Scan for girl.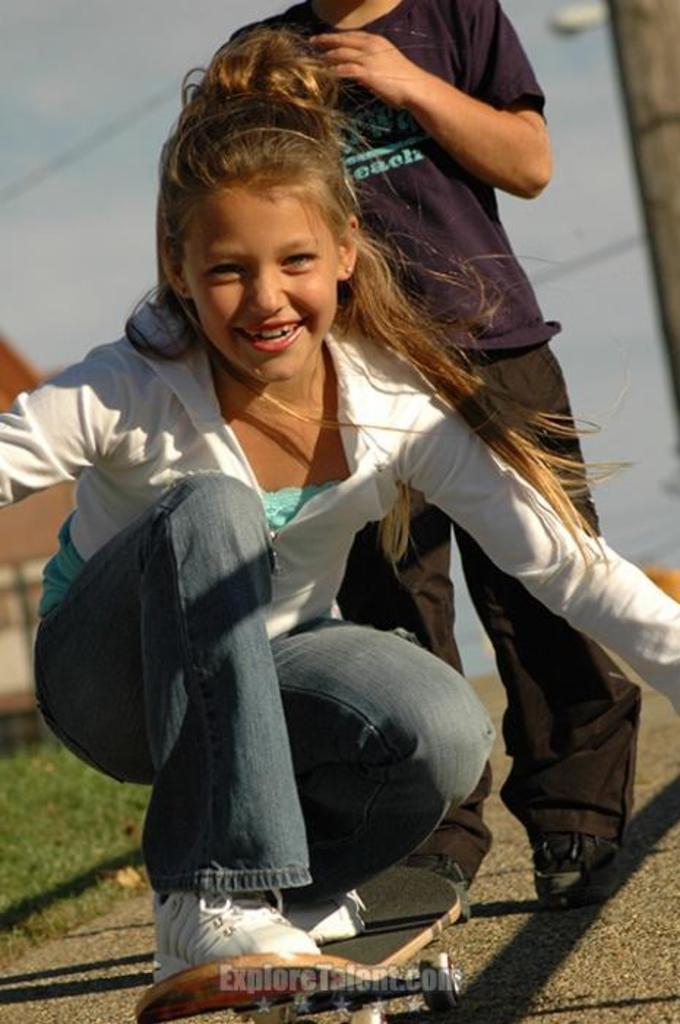
Scan result: x1=0, y1=32, x2=679, y2=977.
